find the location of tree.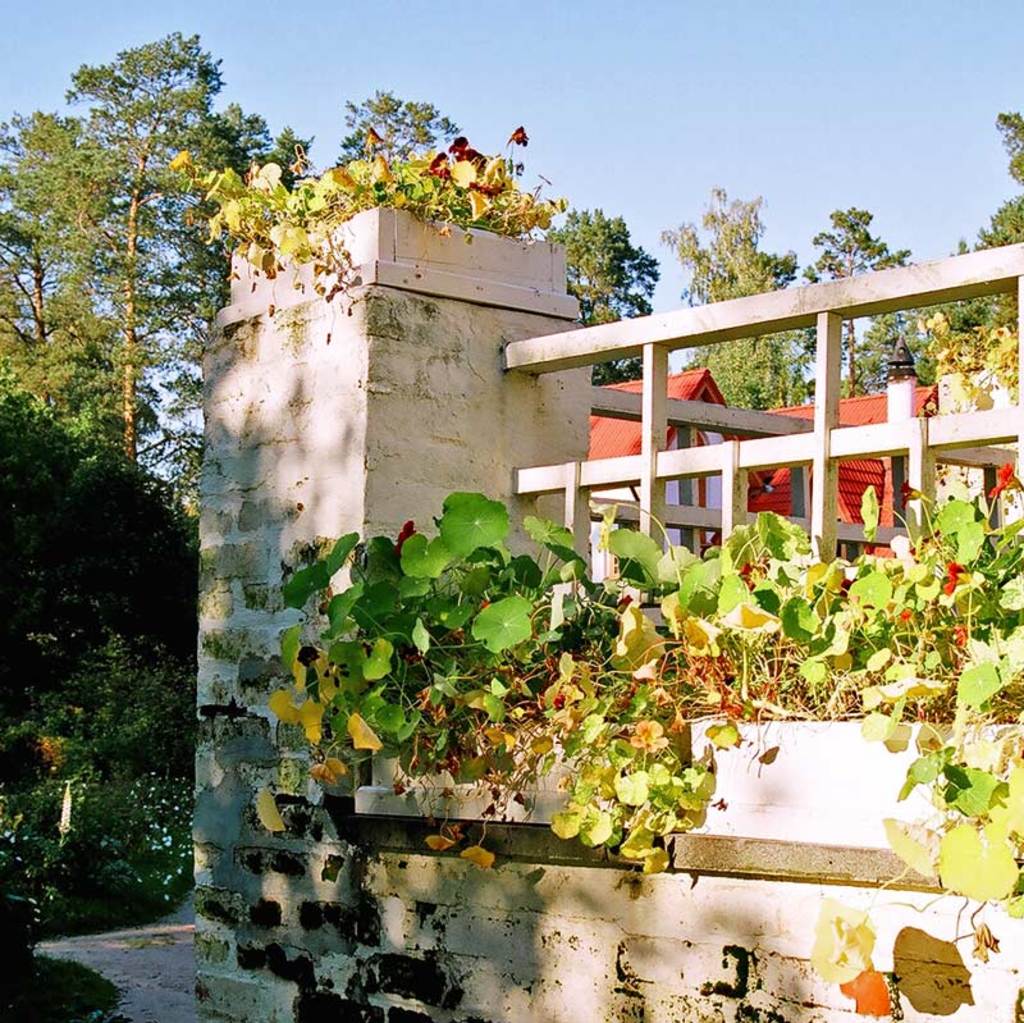
Location: Rect(333, 86, 673, 387).
